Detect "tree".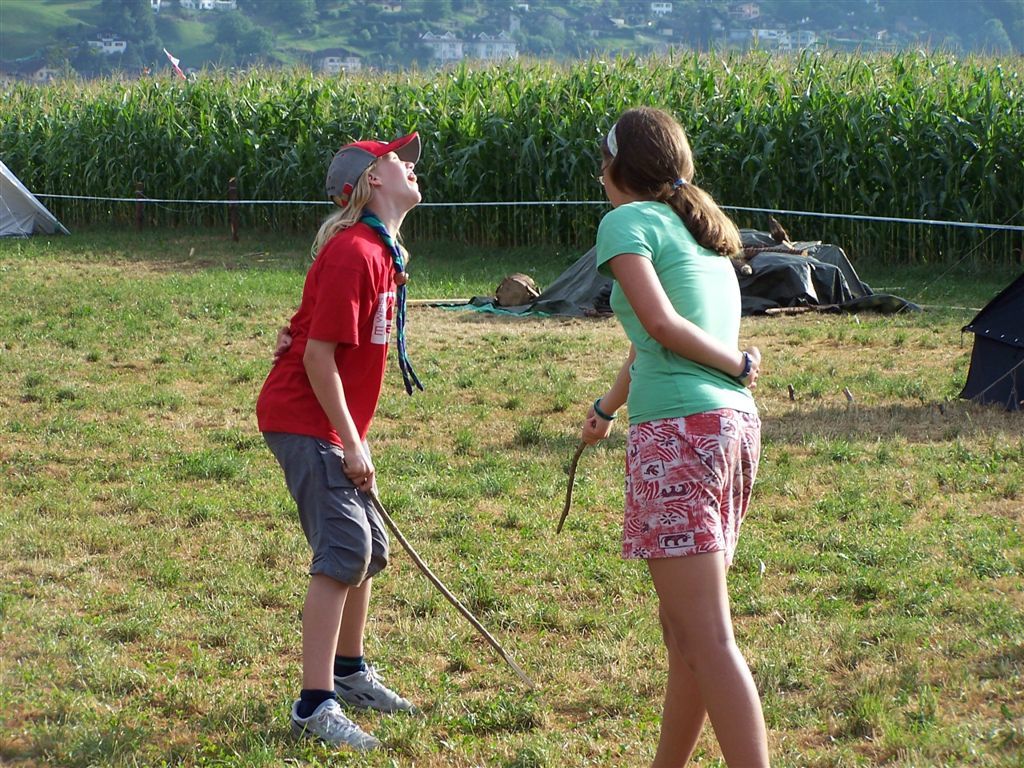
Detected at (x1=134, y1=9, x2=156, y2=42).
